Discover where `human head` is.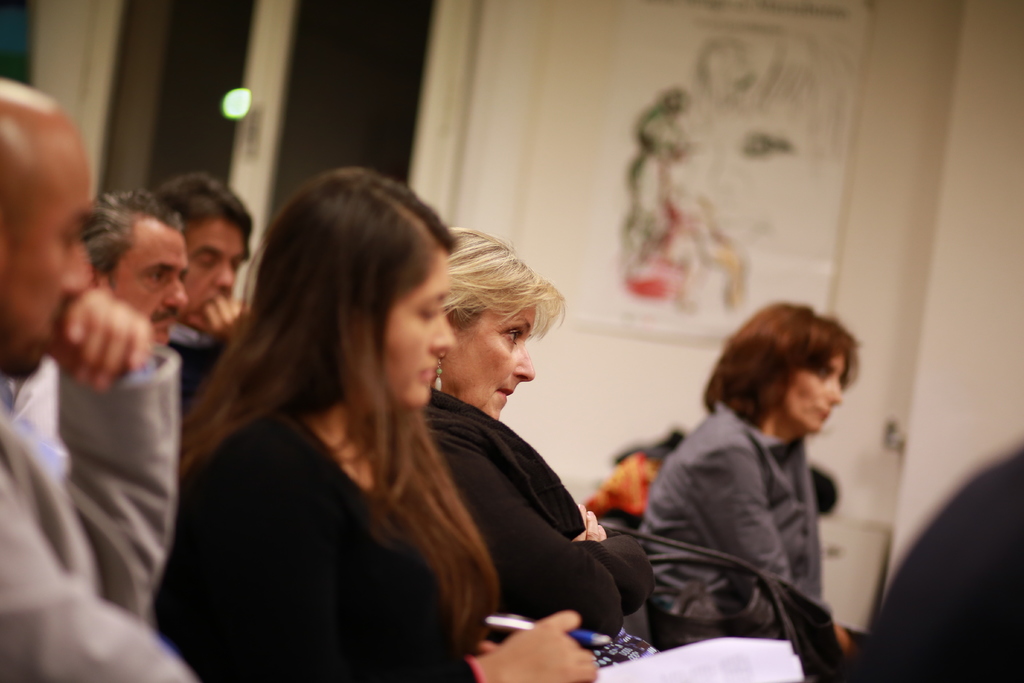
Discovered at [left=150, top=173, right=255, bottom=325].
